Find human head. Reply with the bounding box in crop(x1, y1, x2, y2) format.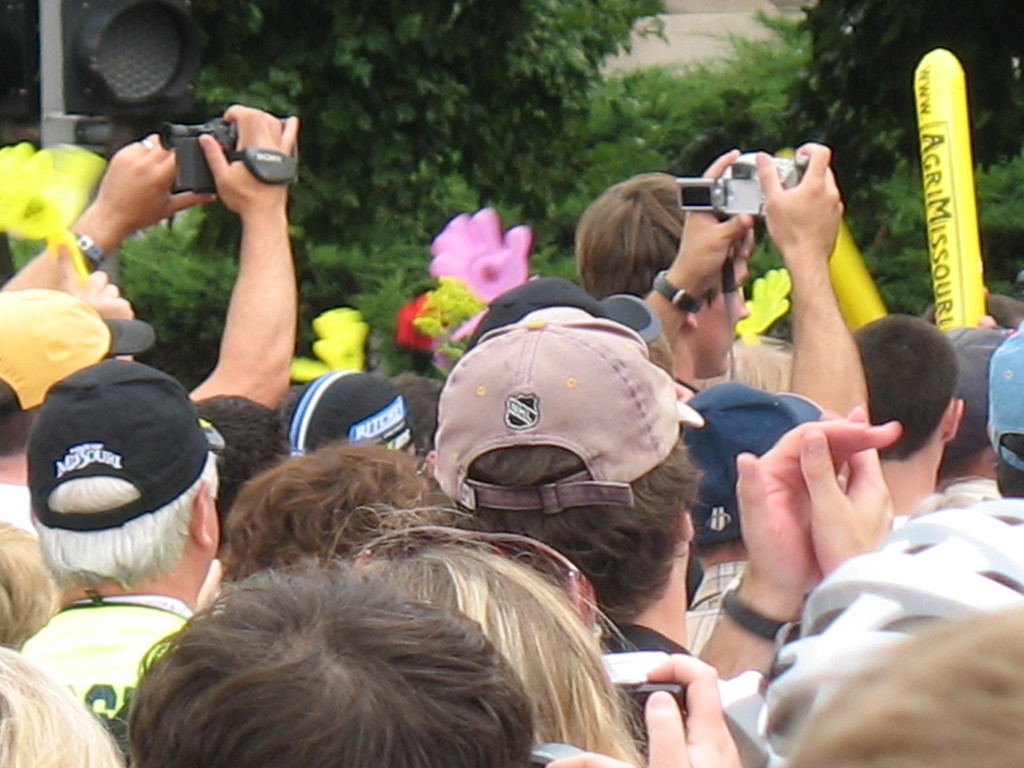
crop(0, 288, 158, 442).
